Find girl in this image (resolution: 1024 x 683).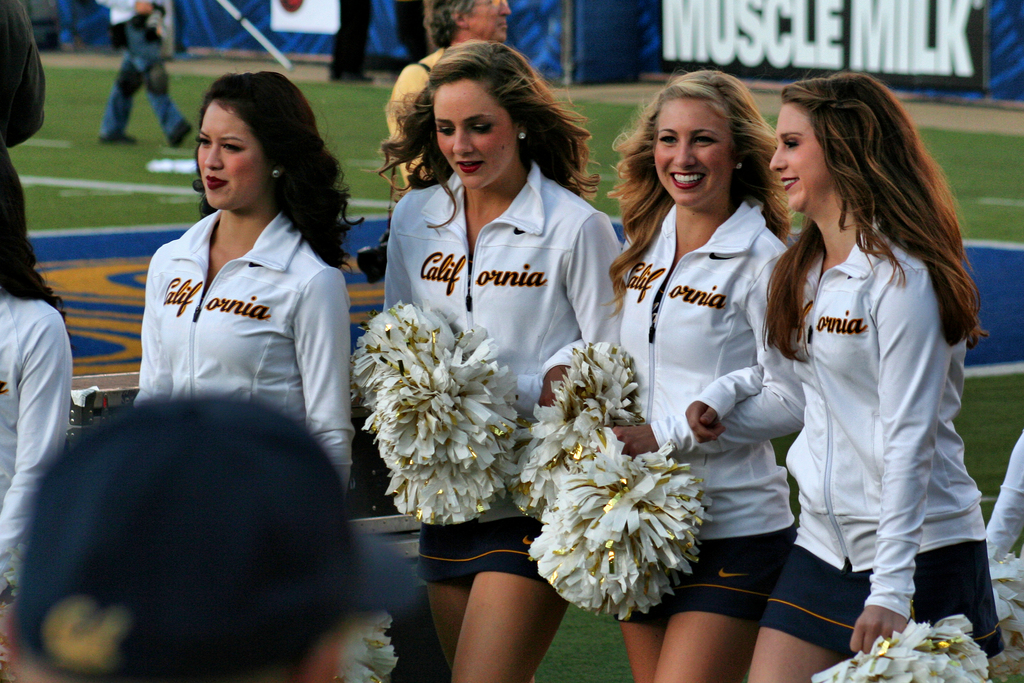
locate(0, 143, 70, 682).
